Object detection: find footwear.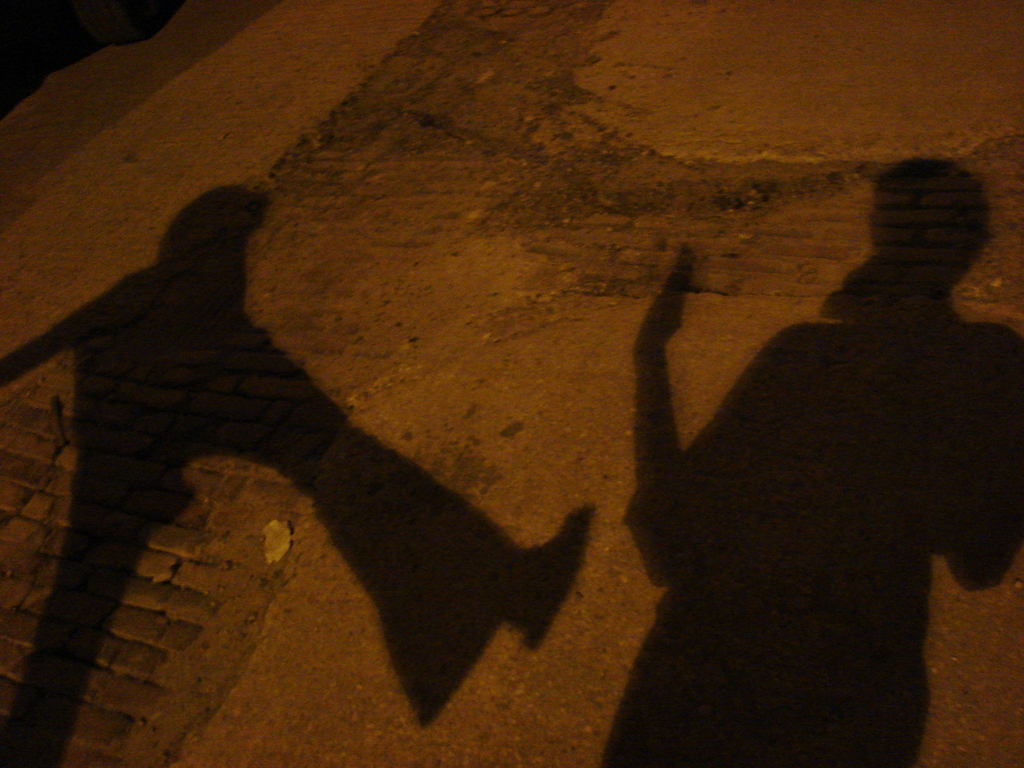
<region>524, 506, 589, 651</region>.
